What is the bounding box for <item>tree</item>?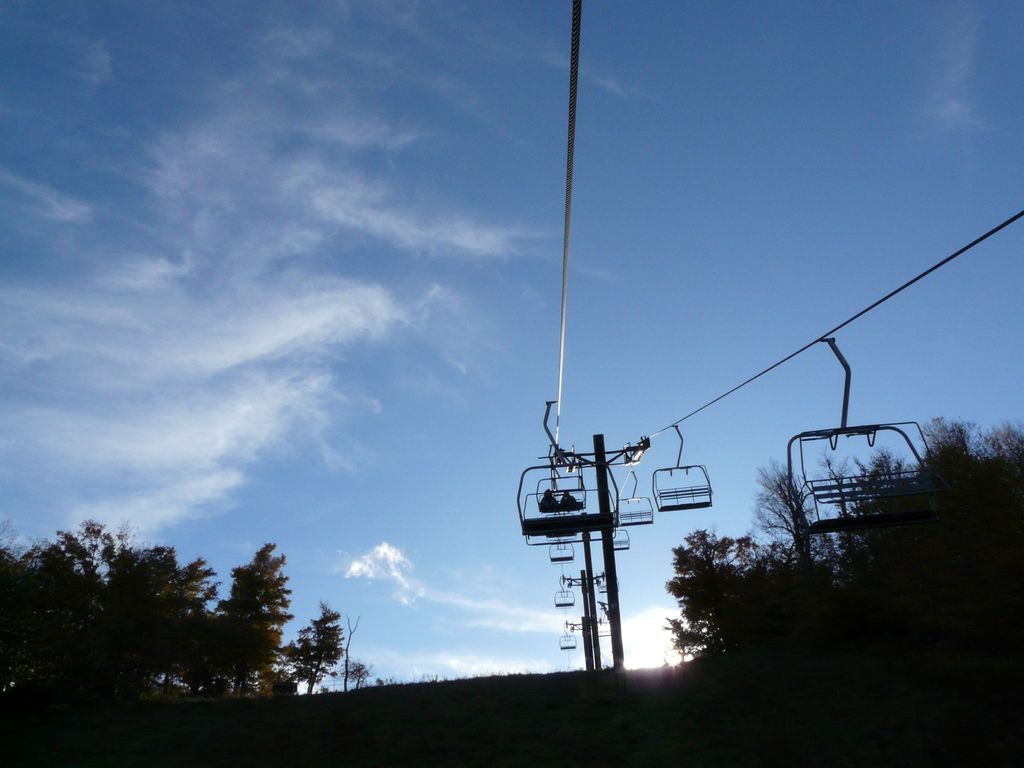
(979, 420, 1022, 456).
